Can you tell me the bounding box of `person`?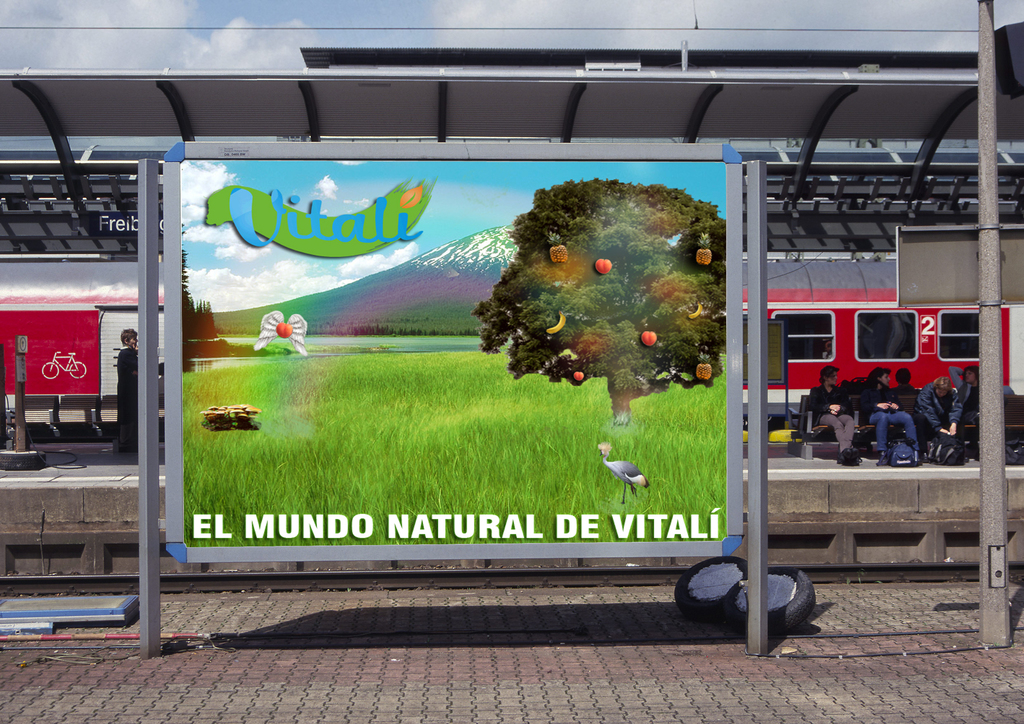
[x1=117, y1=328, x2=140, y2=454].
